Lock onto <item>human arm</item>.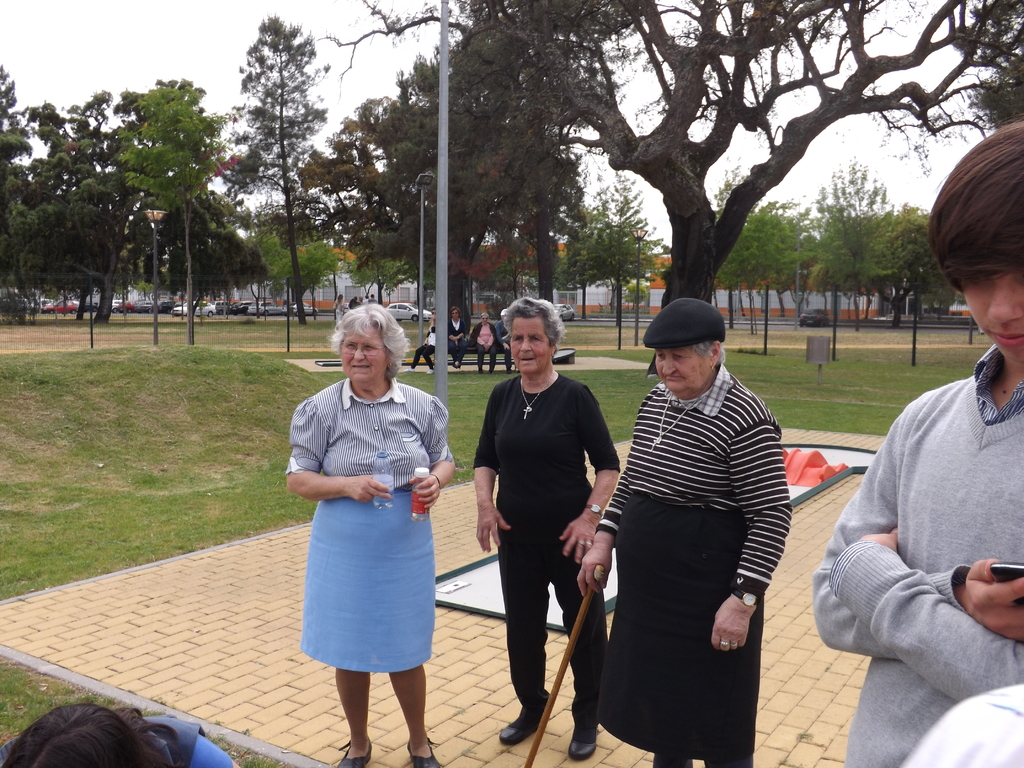
Locked: select_region(821, 521, 1023, 702).
